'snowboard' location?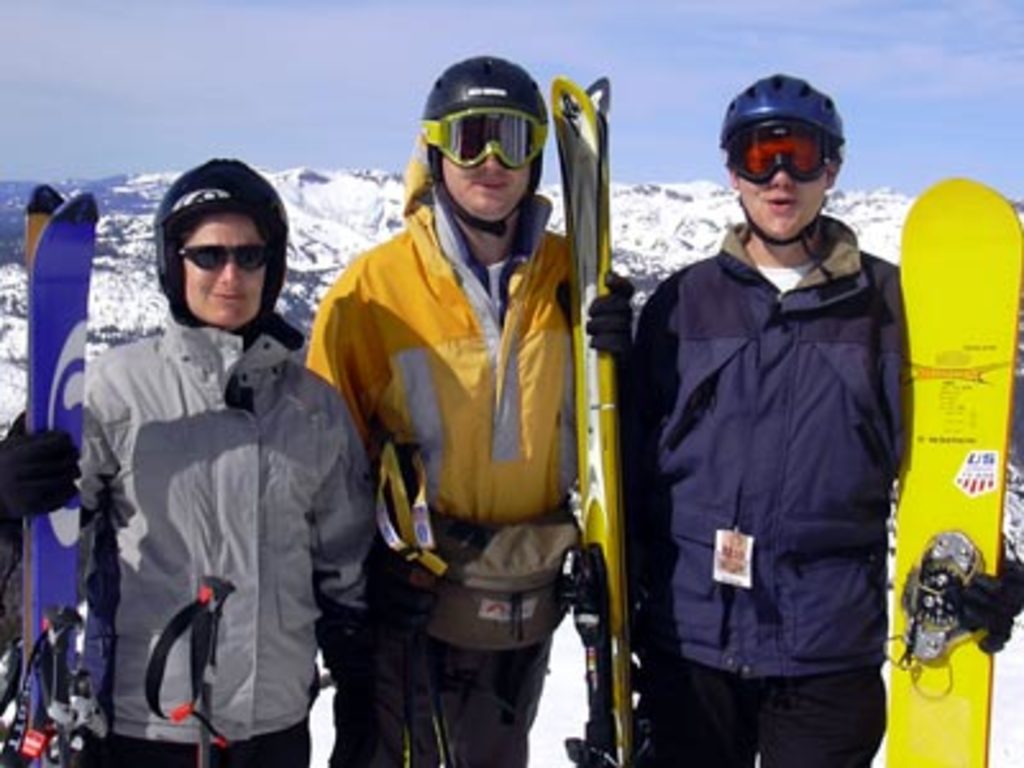
[545,77,620,765]
